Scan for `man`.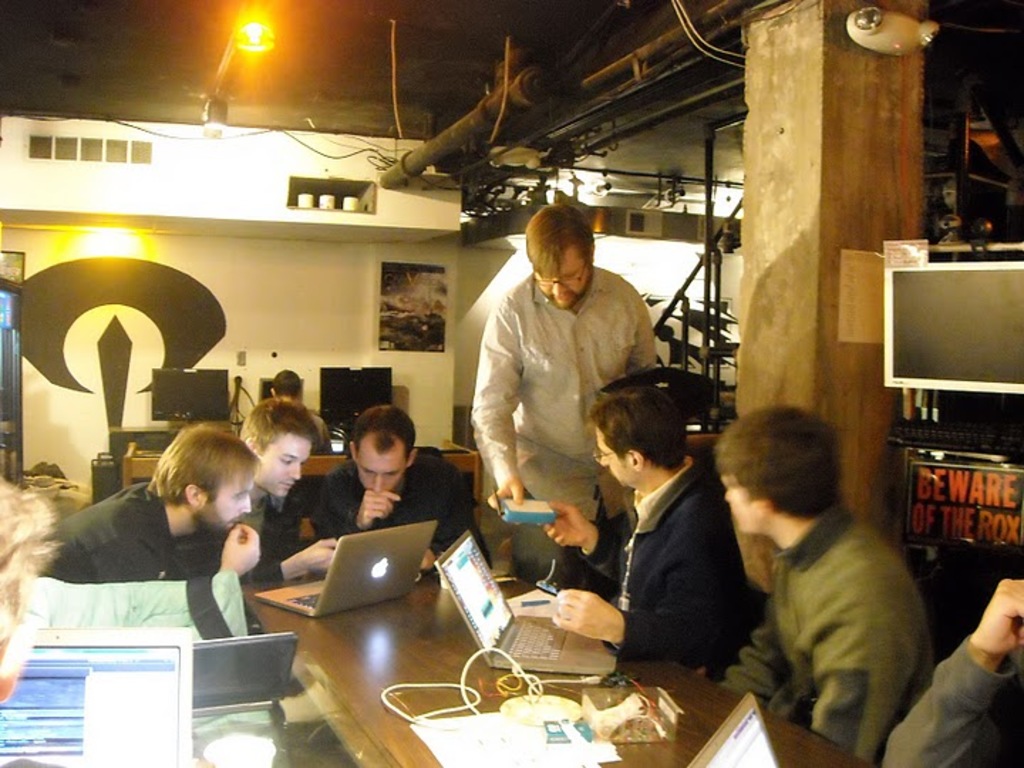
Scan result: x1=883 y1=579 x2=1023 y2=767.
